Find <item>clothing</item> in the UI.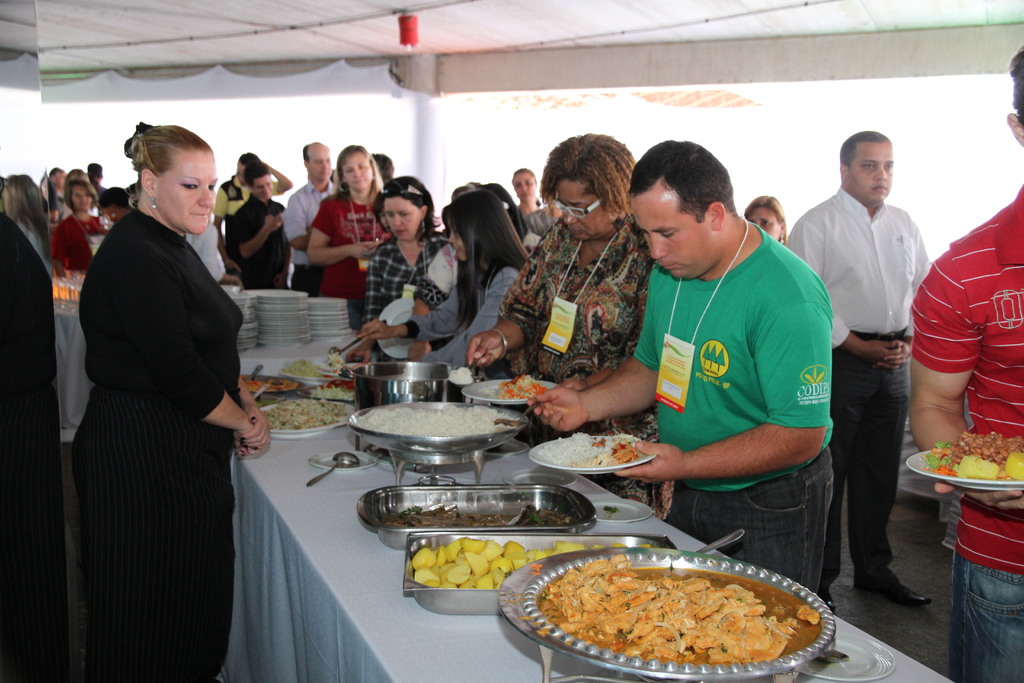
UI element at [67, 135, 260, 678].
